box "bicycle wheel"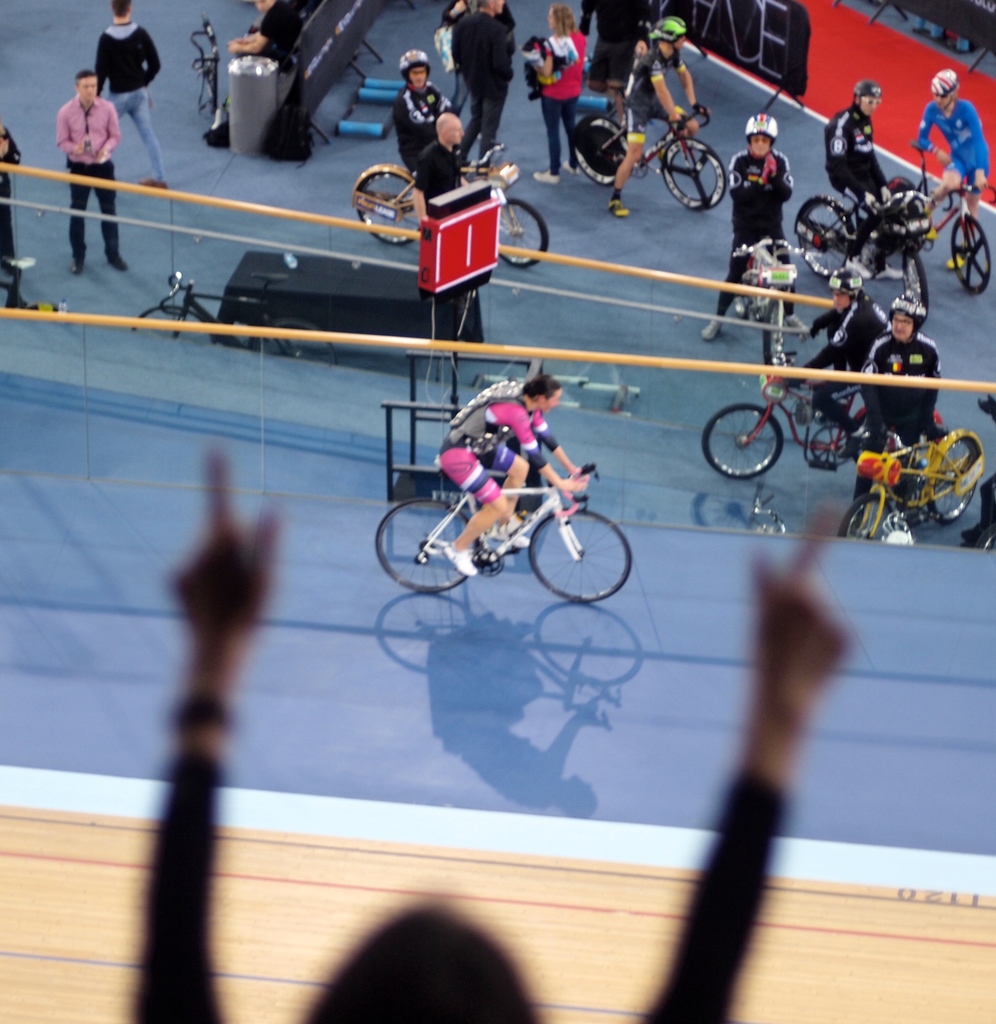
x1=252 y1=325 x2=335 y2=365
